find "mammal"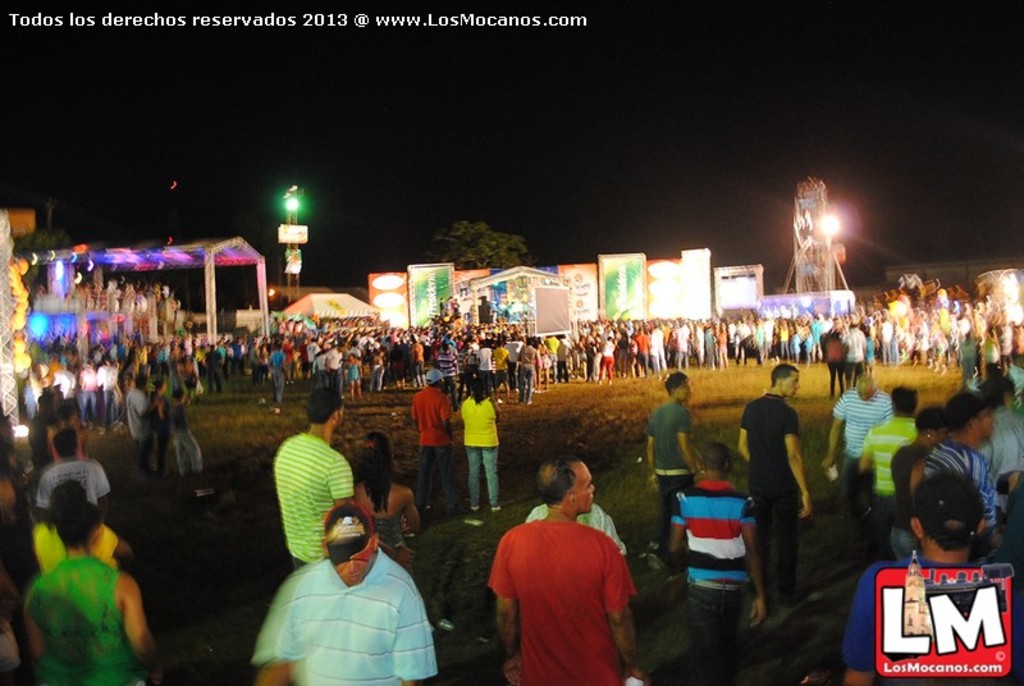
x1=352 y1=425 x2=424 y2=575
